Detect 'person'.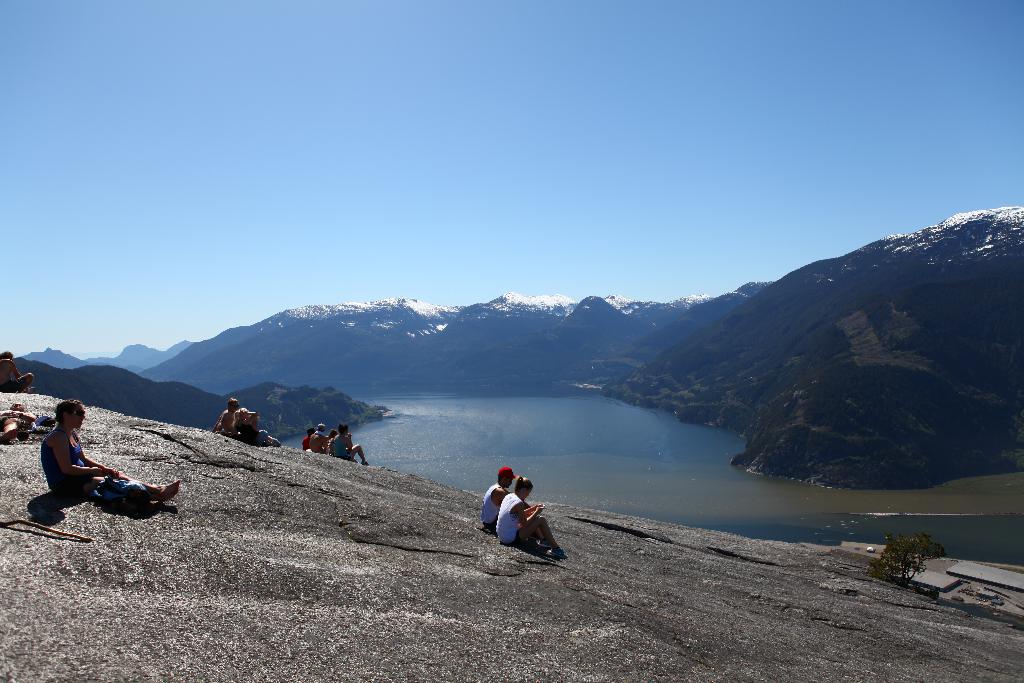
Detected at BBox(40, 399, 177, 511).
